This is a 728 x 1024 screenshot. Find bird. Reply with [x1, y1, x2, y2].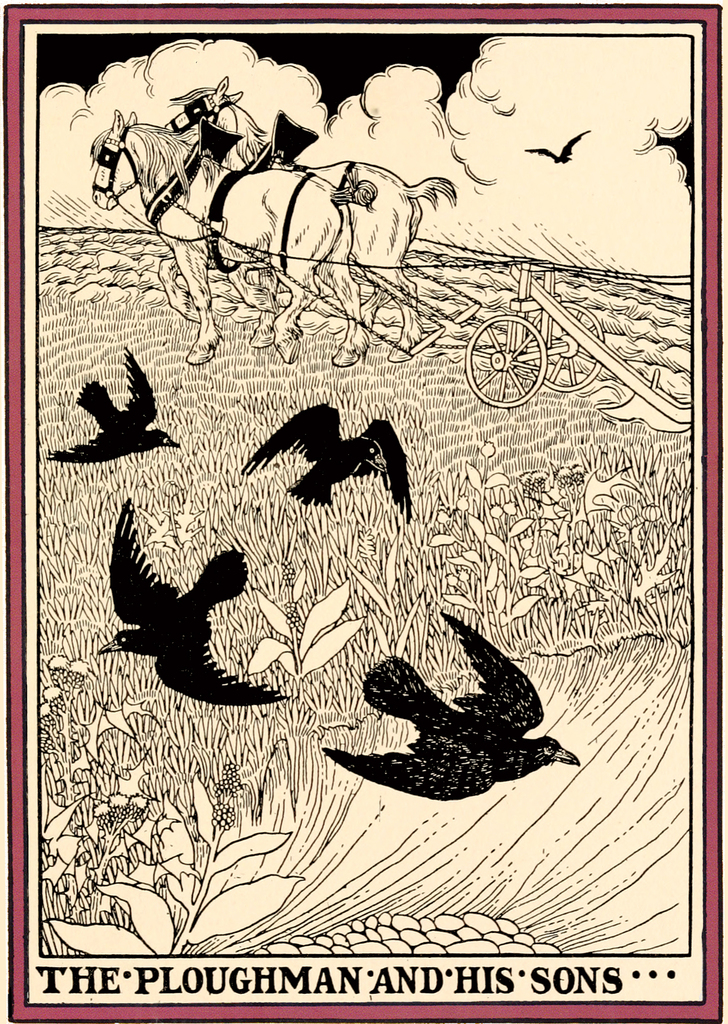
[42, 337, 174, 474].
